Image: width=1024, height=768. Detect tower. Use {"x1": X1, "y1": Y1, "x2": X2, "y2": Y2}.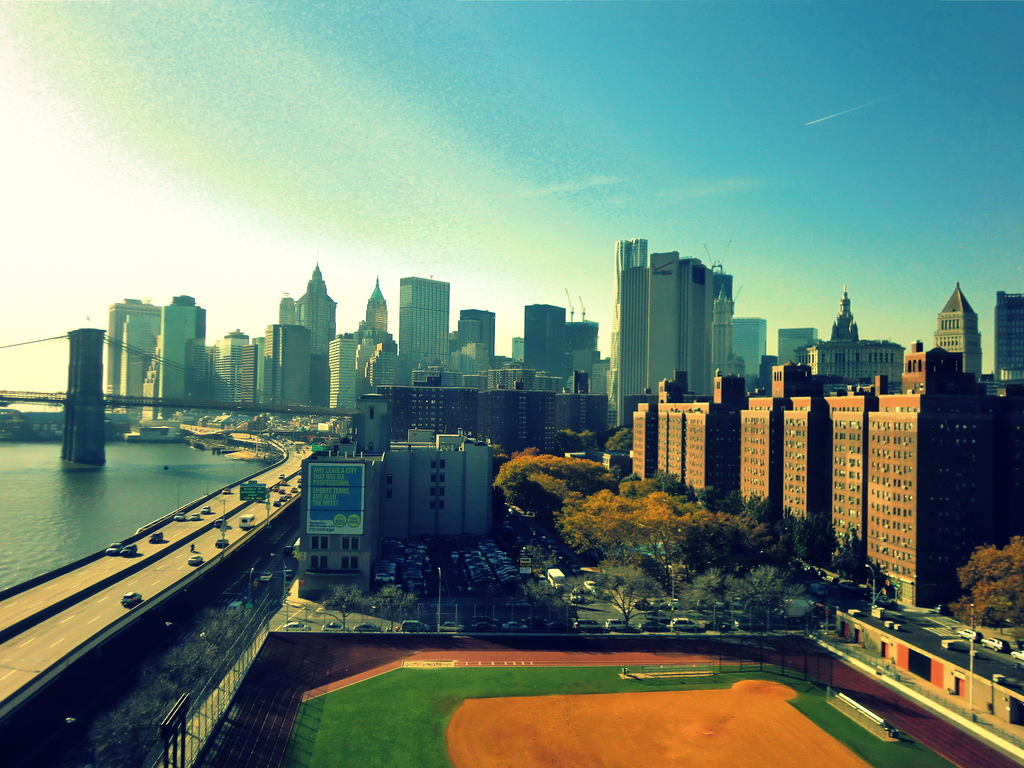
{"x1": 461, "y1": 312, "x2": 493, "y2": 367}.
